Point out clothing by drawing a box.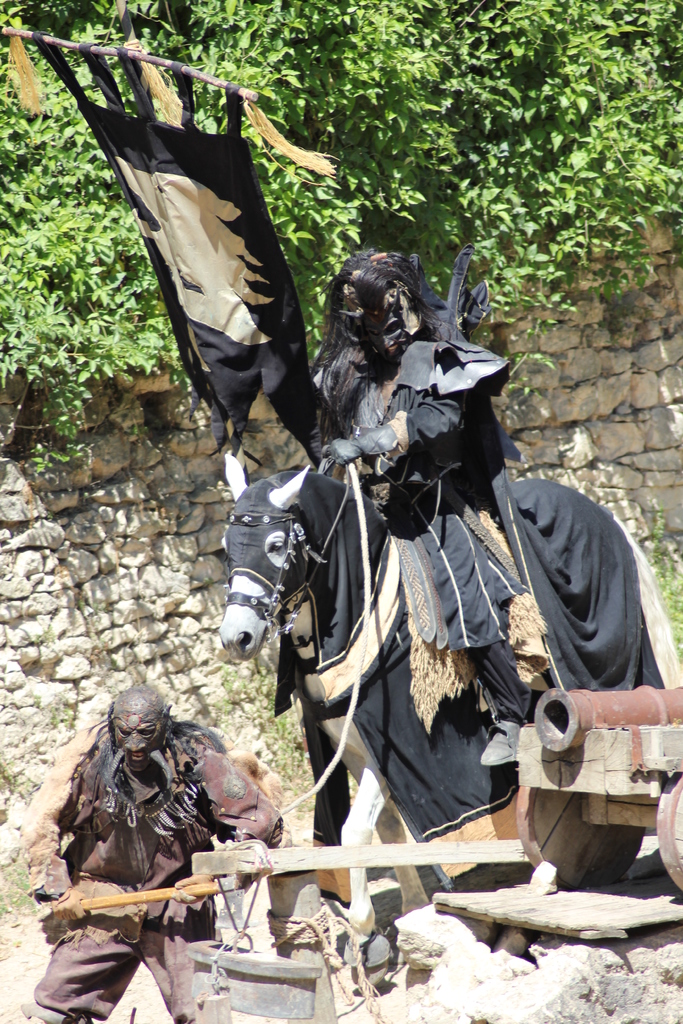
[left=320, top=333, right=643, bottom=719].
